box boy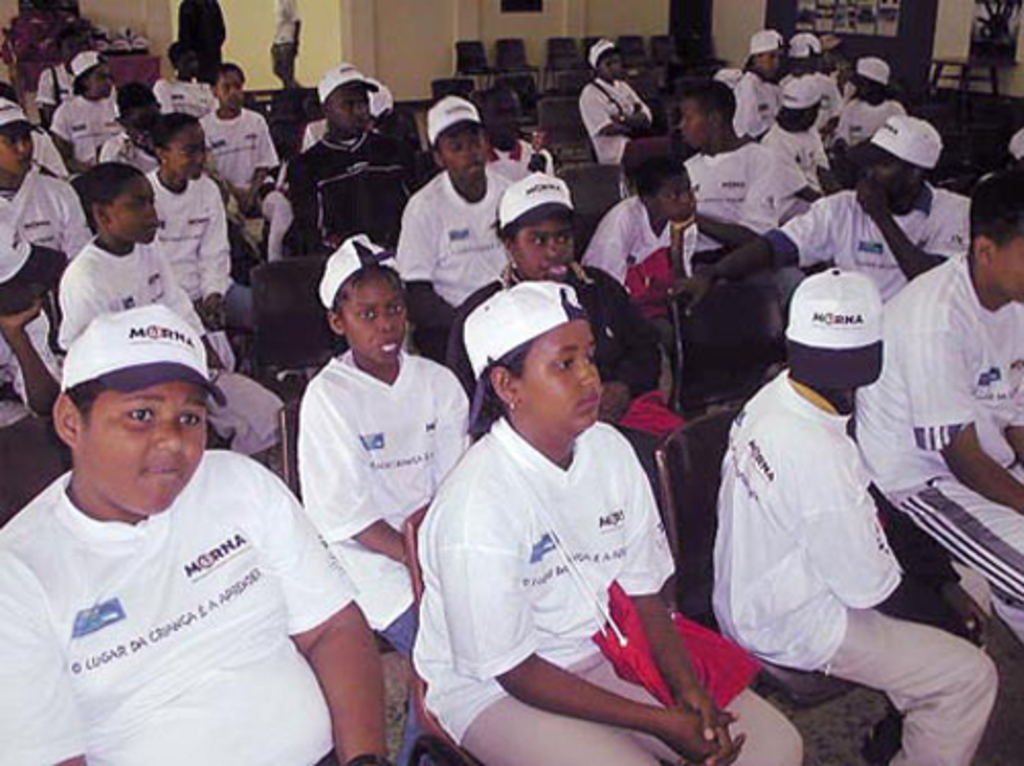
0,311,393,764
